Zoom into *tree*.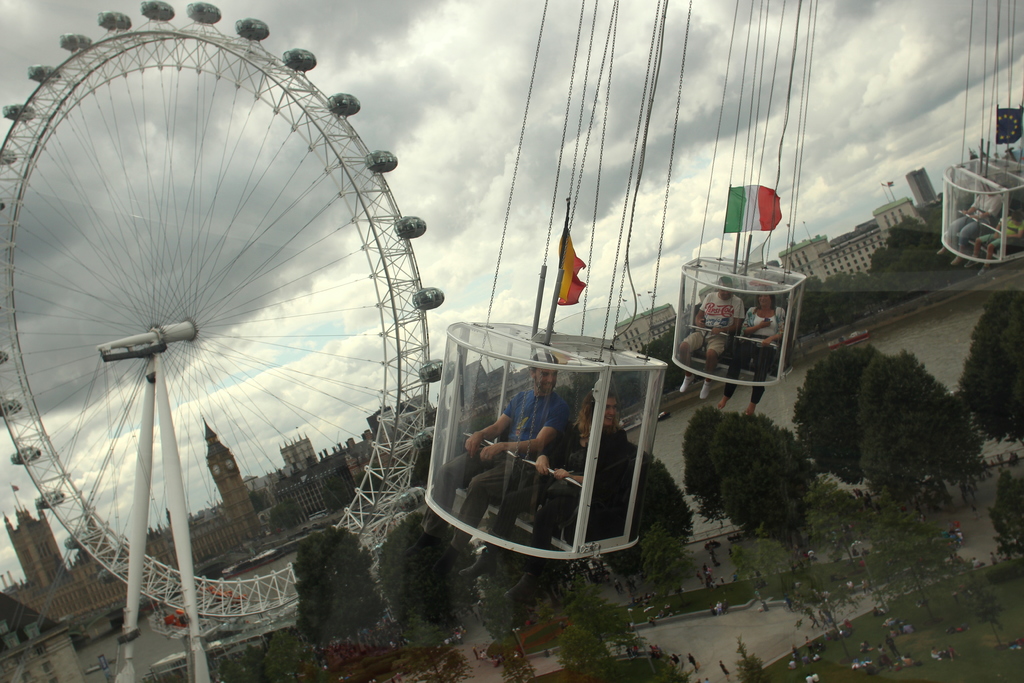
Zoom target: 950,291,1023,457.
